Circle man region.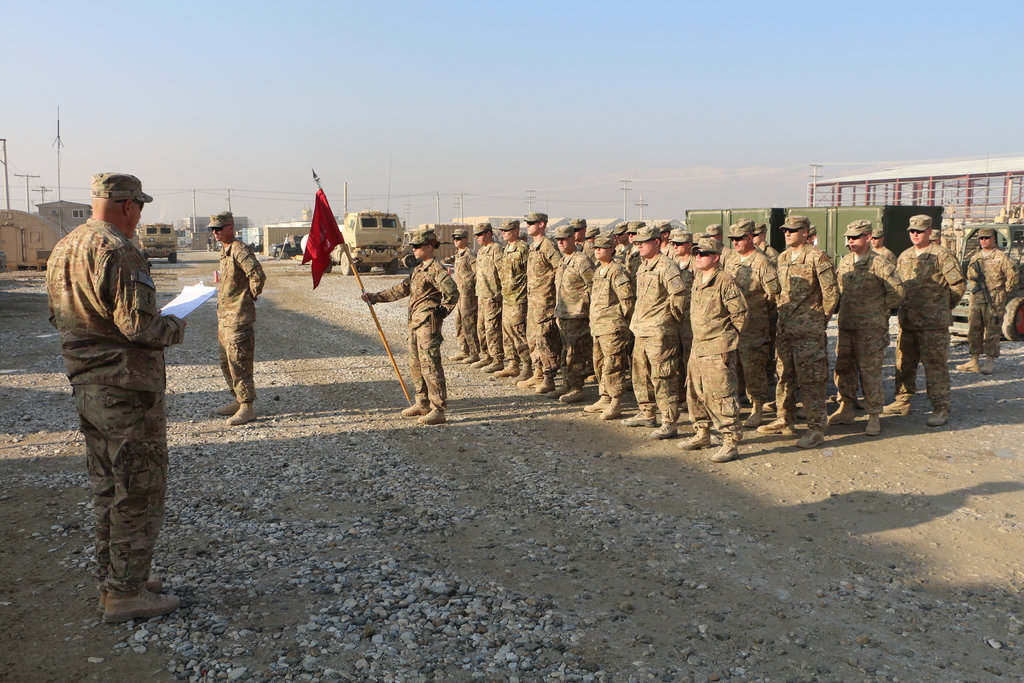
Region: region(878, 214, 963, 427).
